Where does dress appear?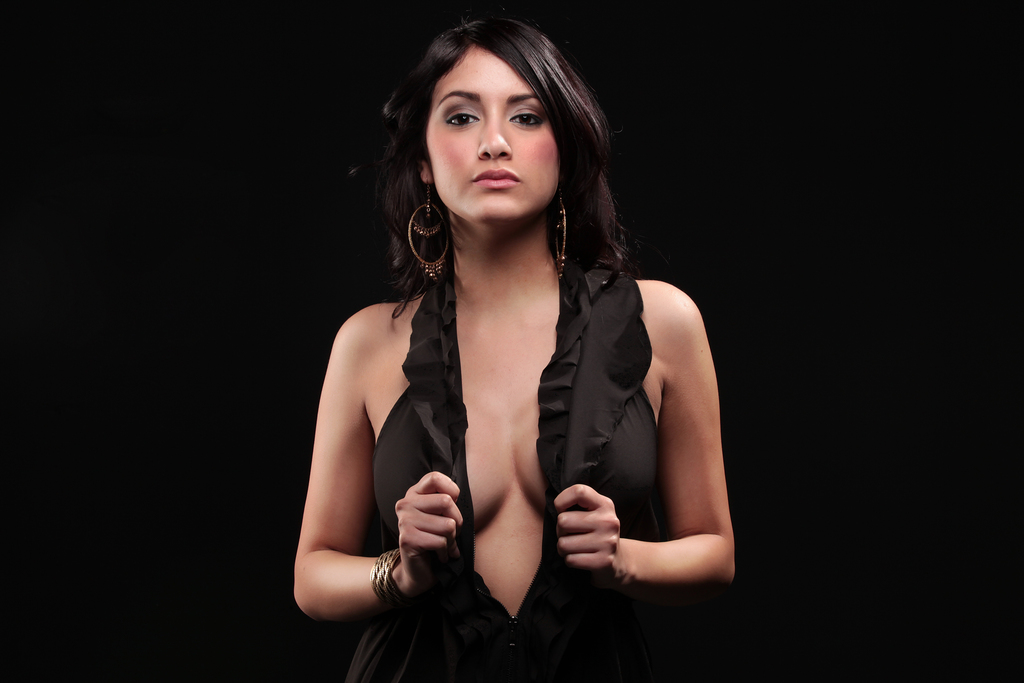
Appears at [x1=340, y1=254, x2=684, y2=682].
